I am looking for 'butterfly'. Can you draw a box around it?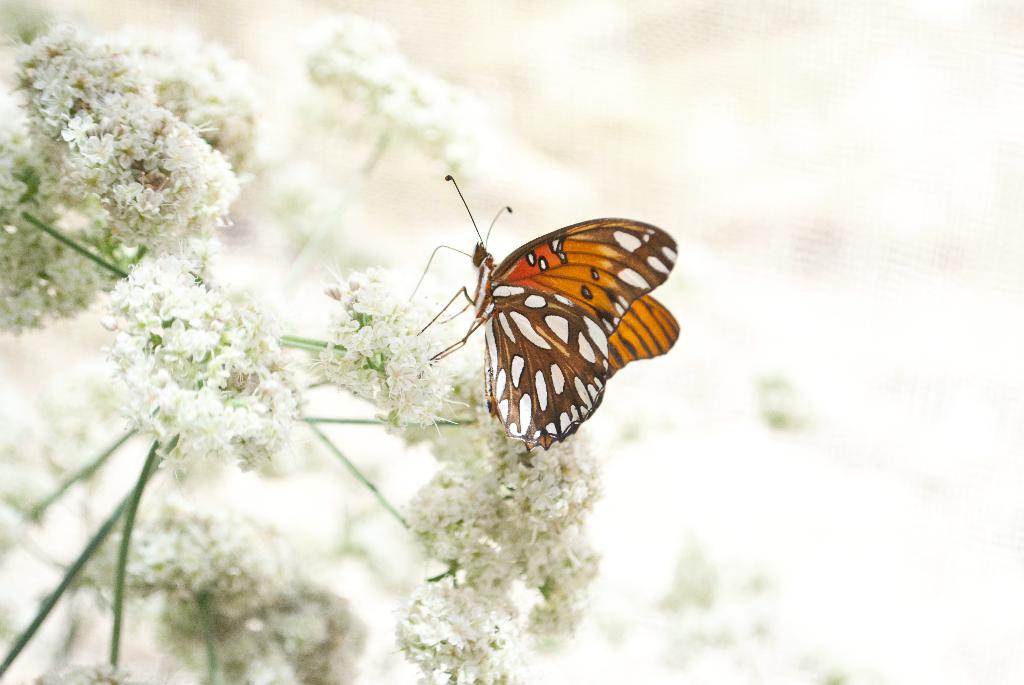
Sure, the bounding box is 435:185:673:470.
